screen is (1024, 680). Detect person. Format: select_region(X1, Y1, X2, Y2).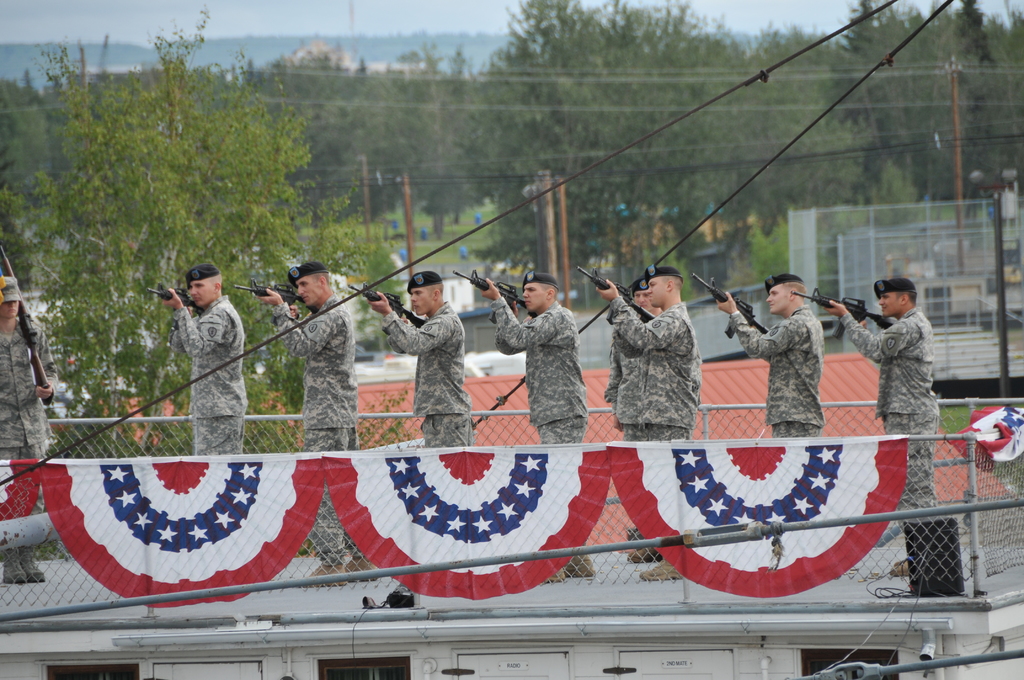
select_region(156, 254, 249, 467).
